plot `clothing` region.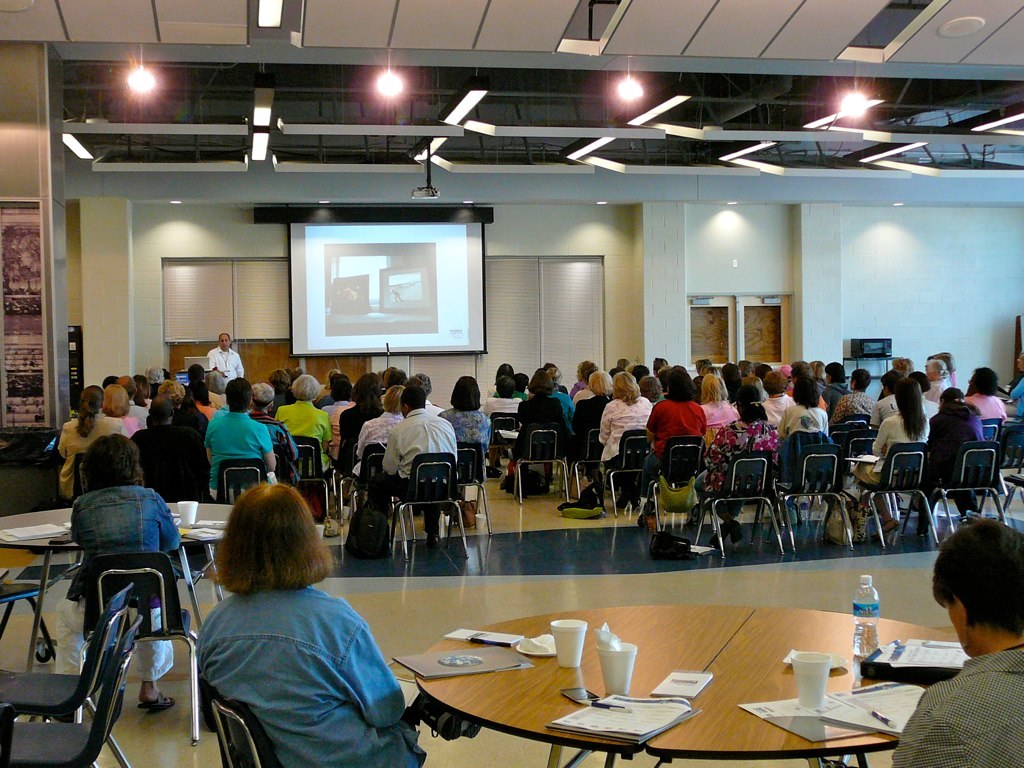
Plotted at bbox=[56, 484, 184, 682].
